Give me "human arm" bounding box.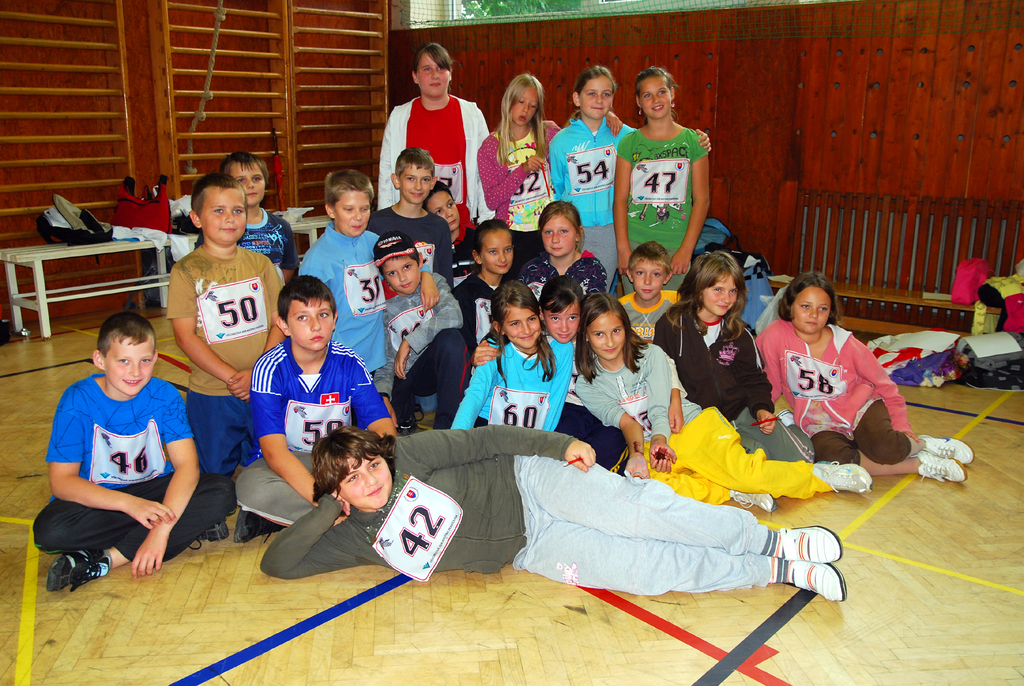
<bbox>547, 133, 570, 198</bbox>.
